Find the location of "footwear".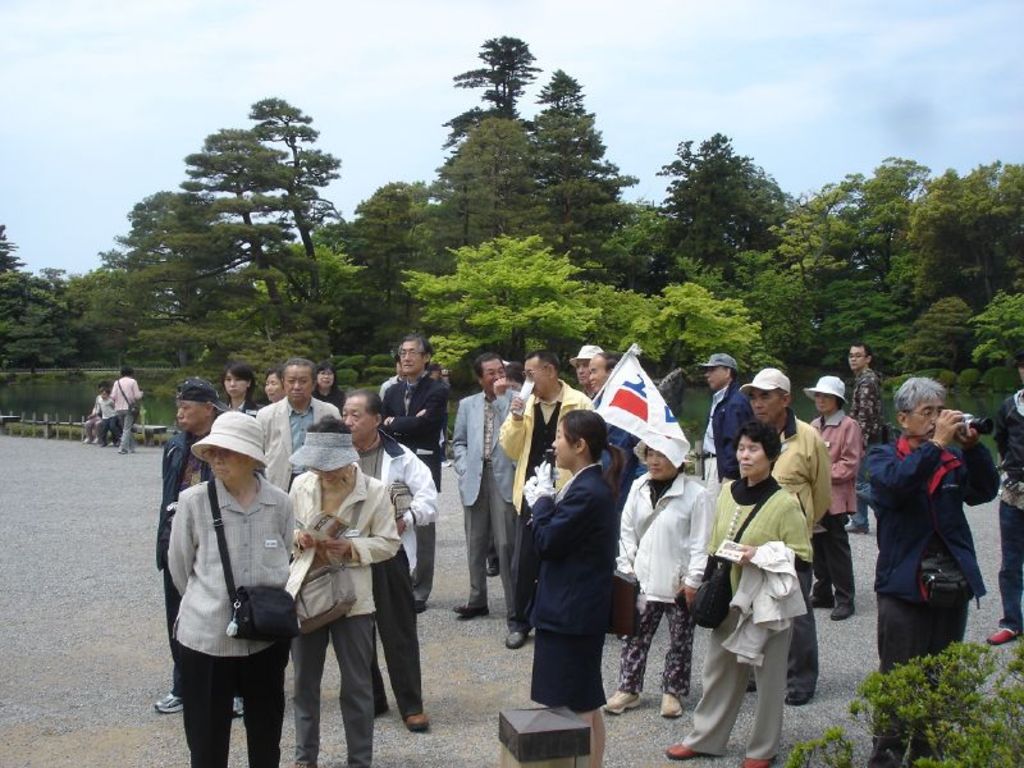
Location: [668, 736, 727, 758].
